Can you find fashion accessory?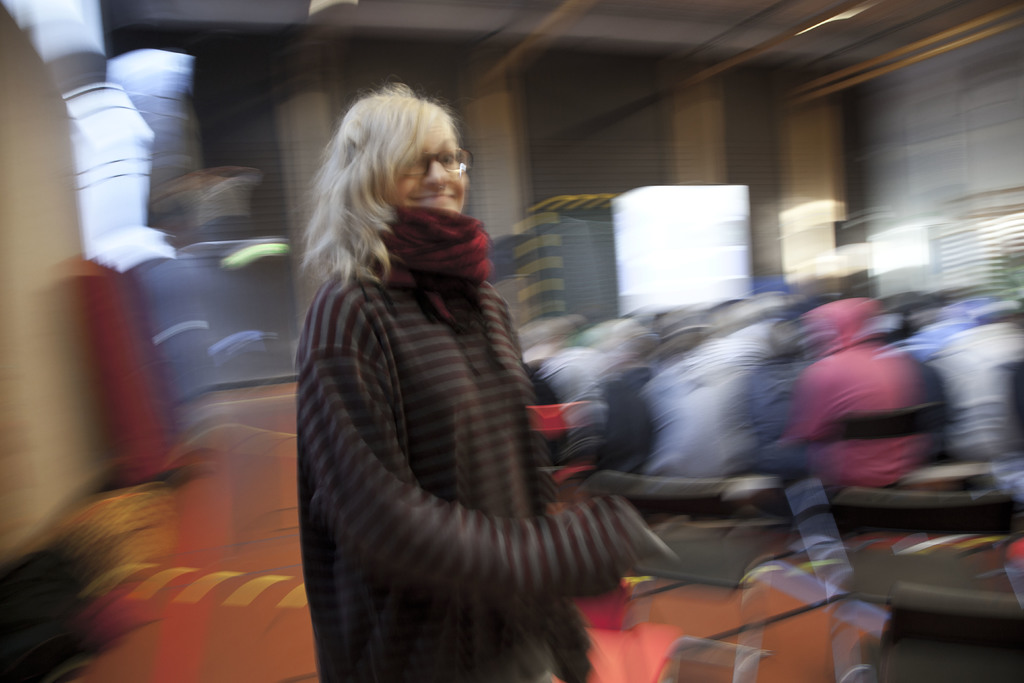
Yes, bounding box: <region>370, 201, 495, 290</region>.
